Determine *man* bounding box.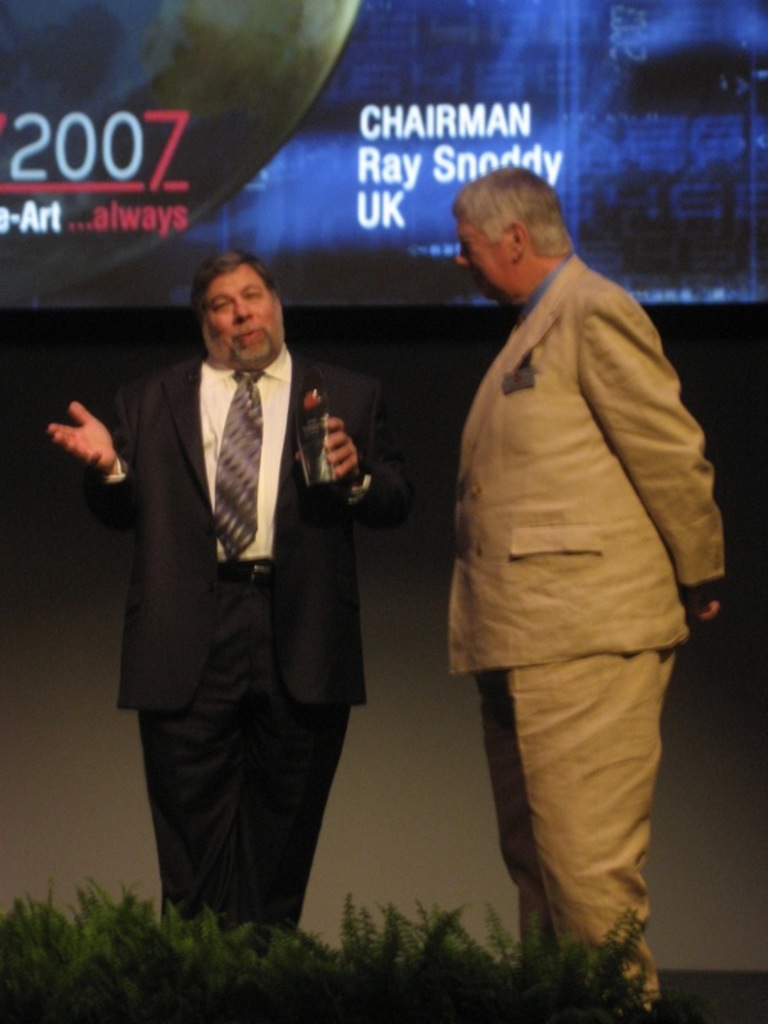
Determined: l=84, t=220, r=379, b=956.
